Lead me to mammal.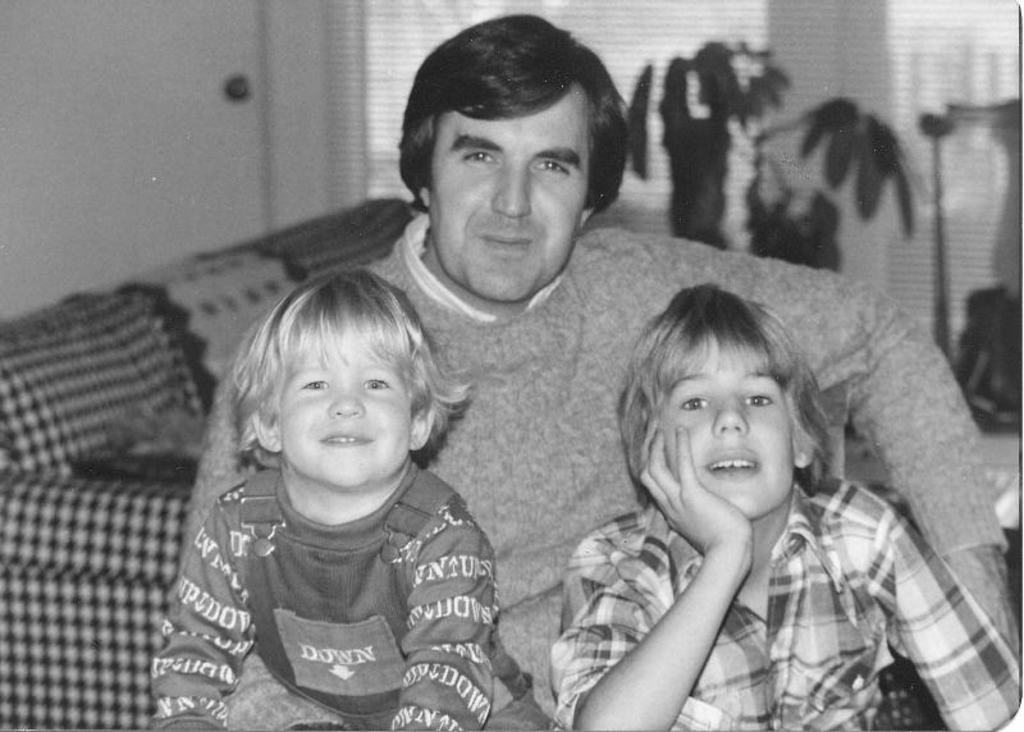
Lead to left=557, top=288, right=1023, bottom=731.
